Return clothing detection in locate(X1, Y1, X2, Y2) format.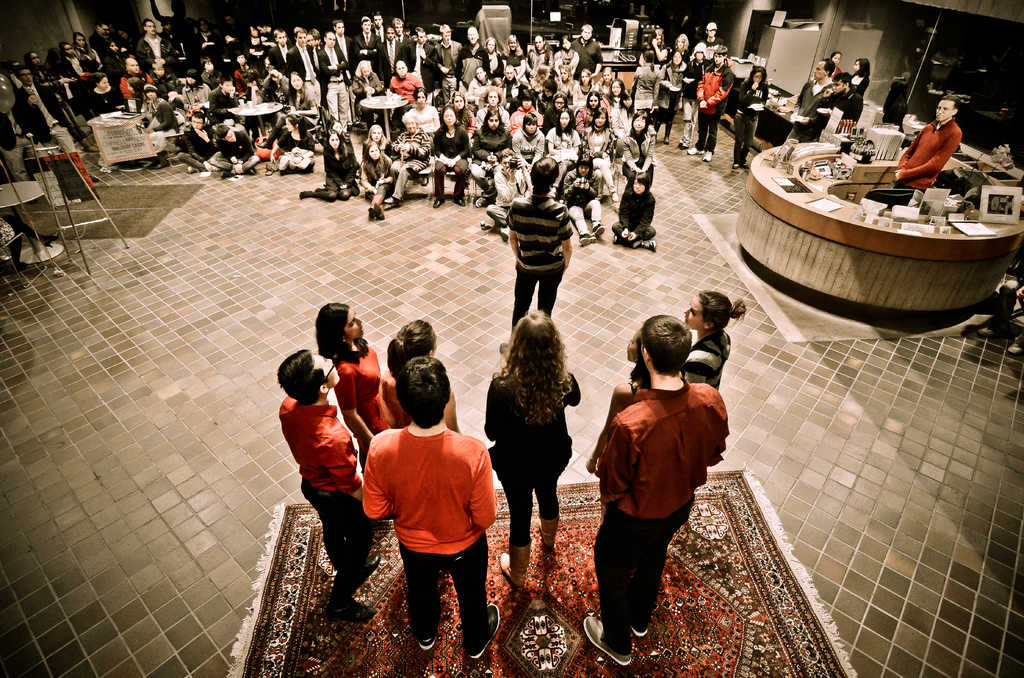
locate(485, 370, 584, 538).
